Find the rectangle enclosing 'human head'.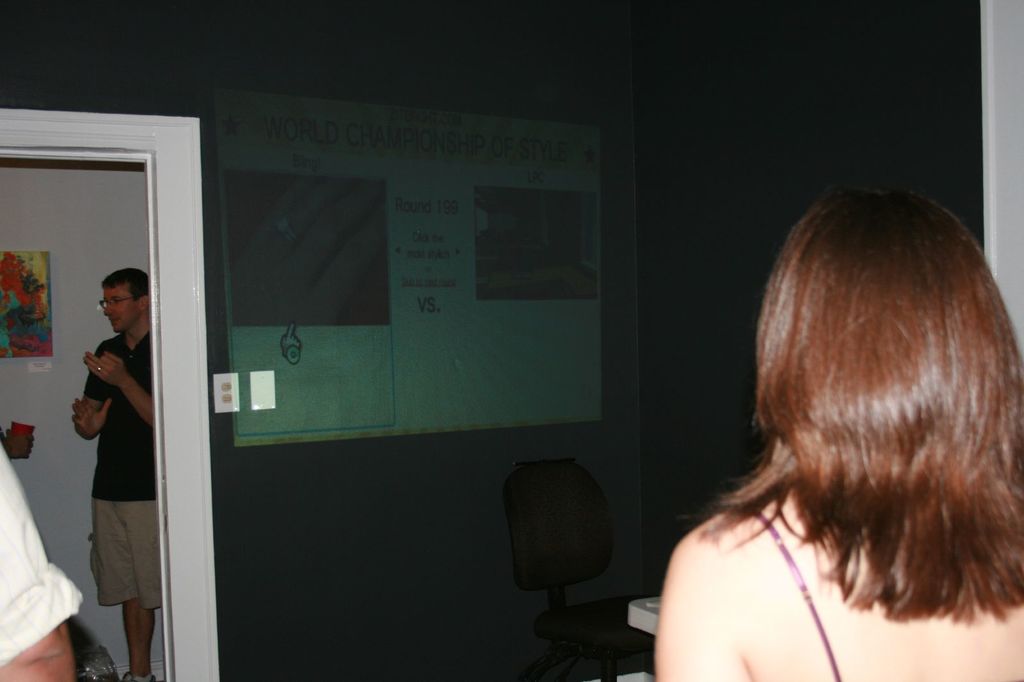
bbox=[703, 189, 1020, 595].
